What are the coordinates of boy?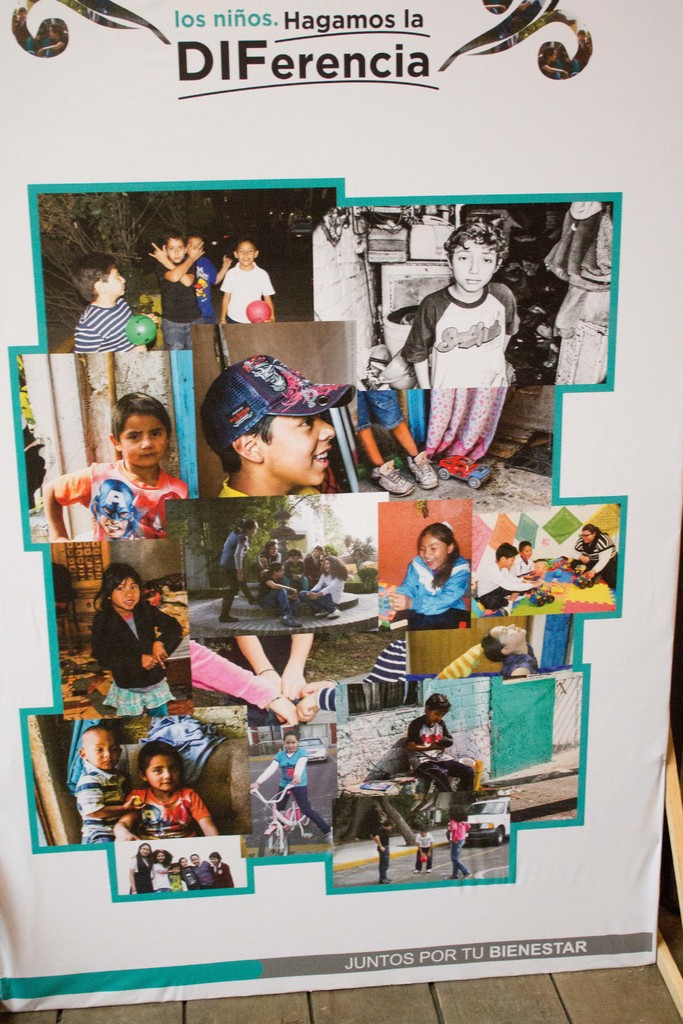
192 235 234 314.
